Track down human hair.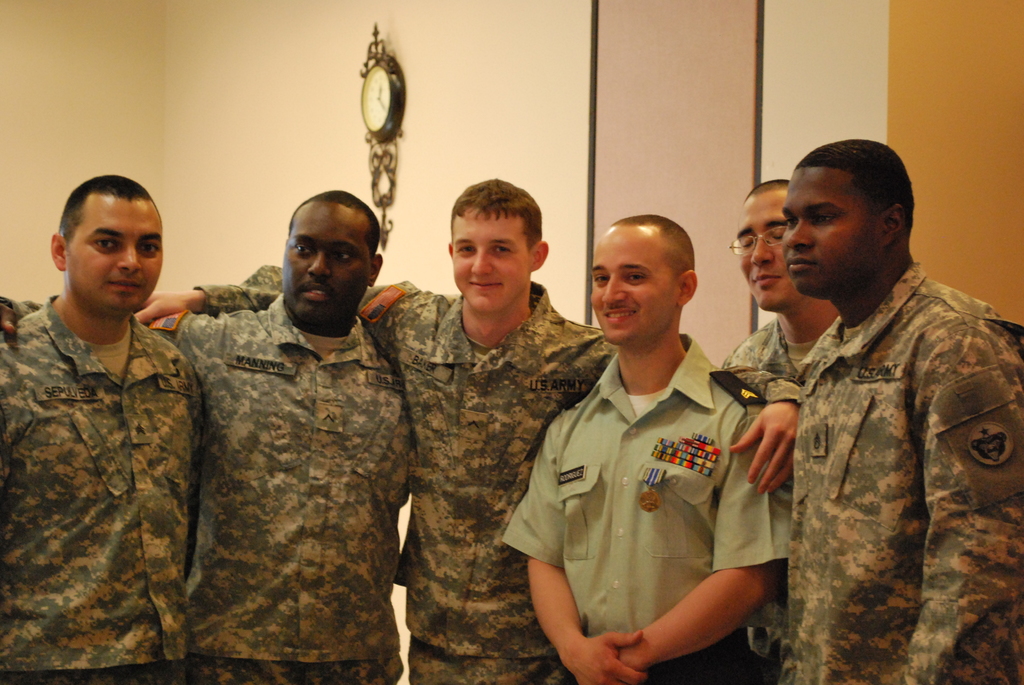
Tracked to detection(54, 176, 162, 240).
